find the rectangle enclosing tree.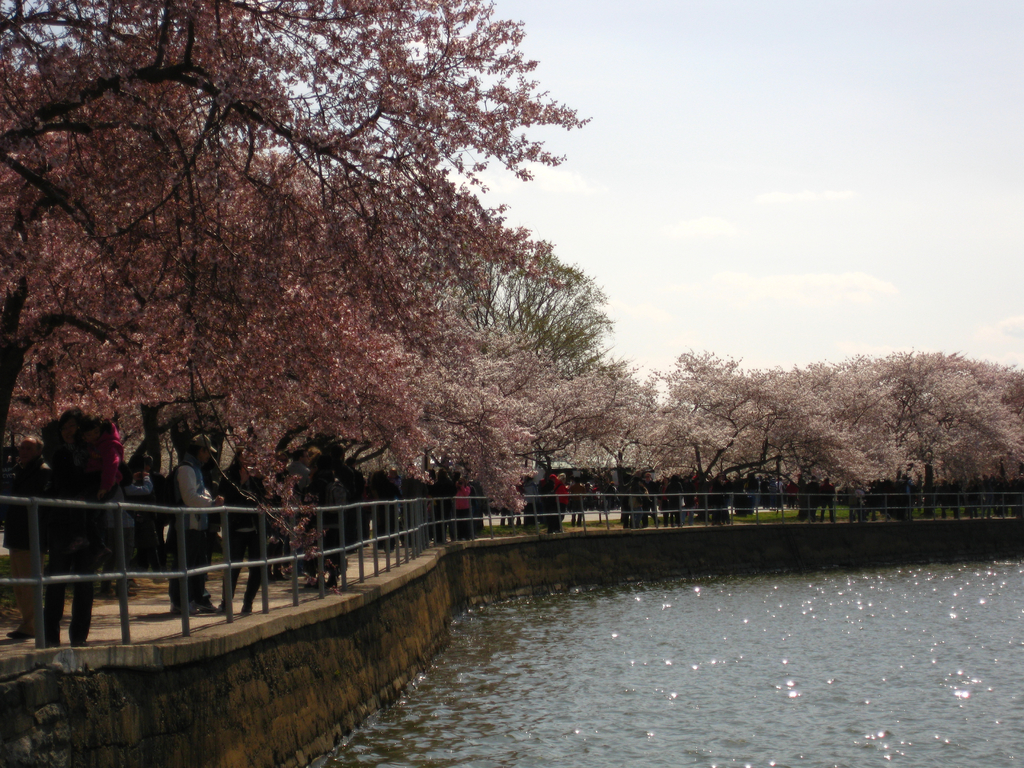
Rect(801, 332, 1005, 514).
